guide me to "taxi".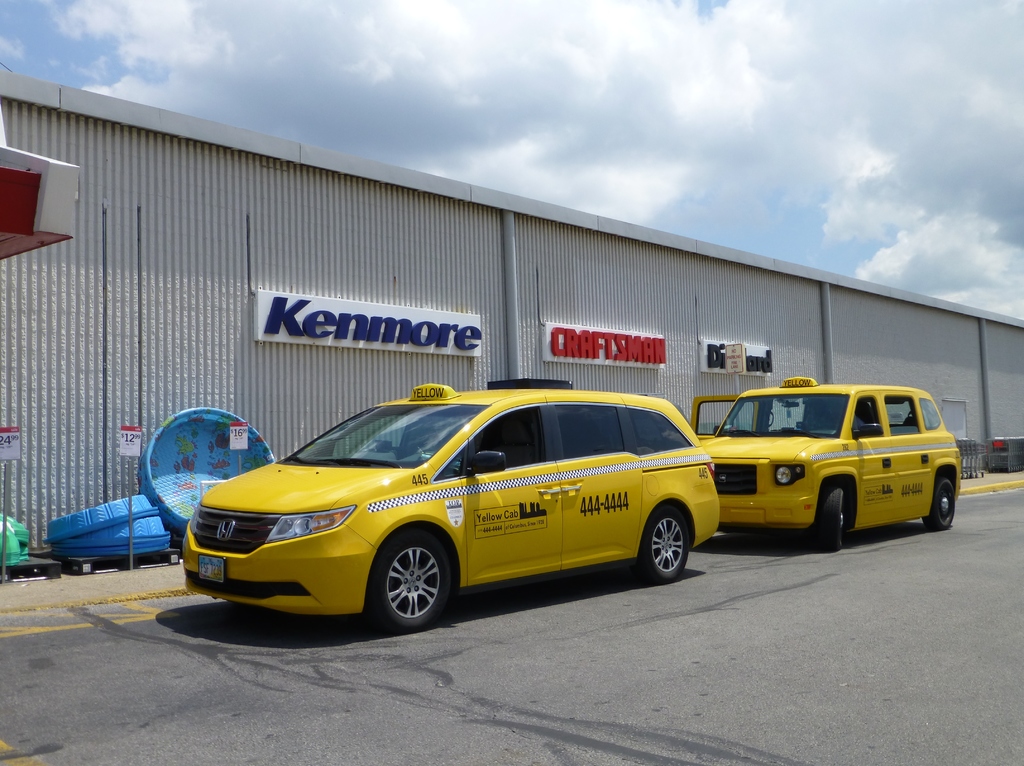
Guidance: {"x1": 690, "y1": 371, "x2": 964, "y2": 552}.
